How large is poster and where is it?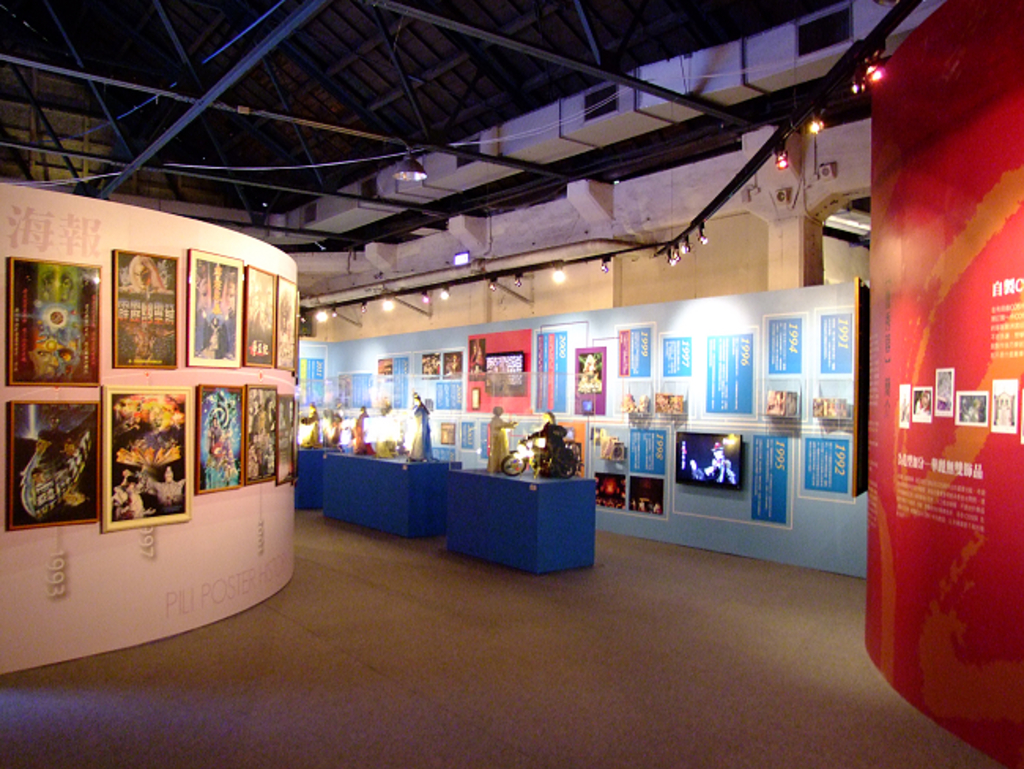
Bounding box: l=6, t=257, r=101, b=388.
